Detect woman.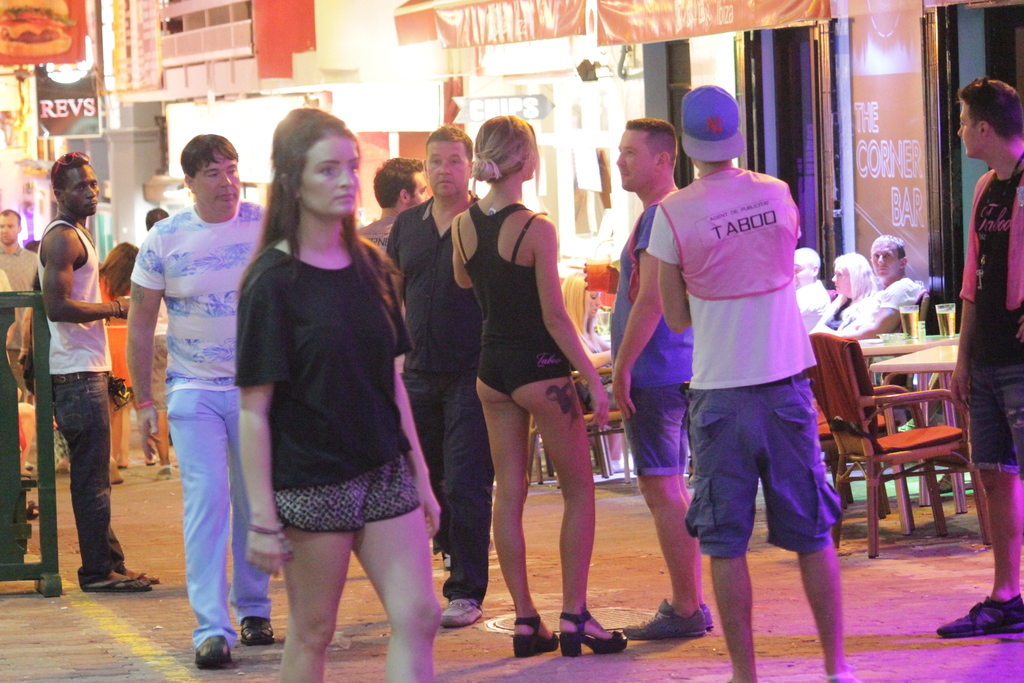
Detected at {"x1": 810, "y1": 253, "x2": 868, "y2": 336}.
